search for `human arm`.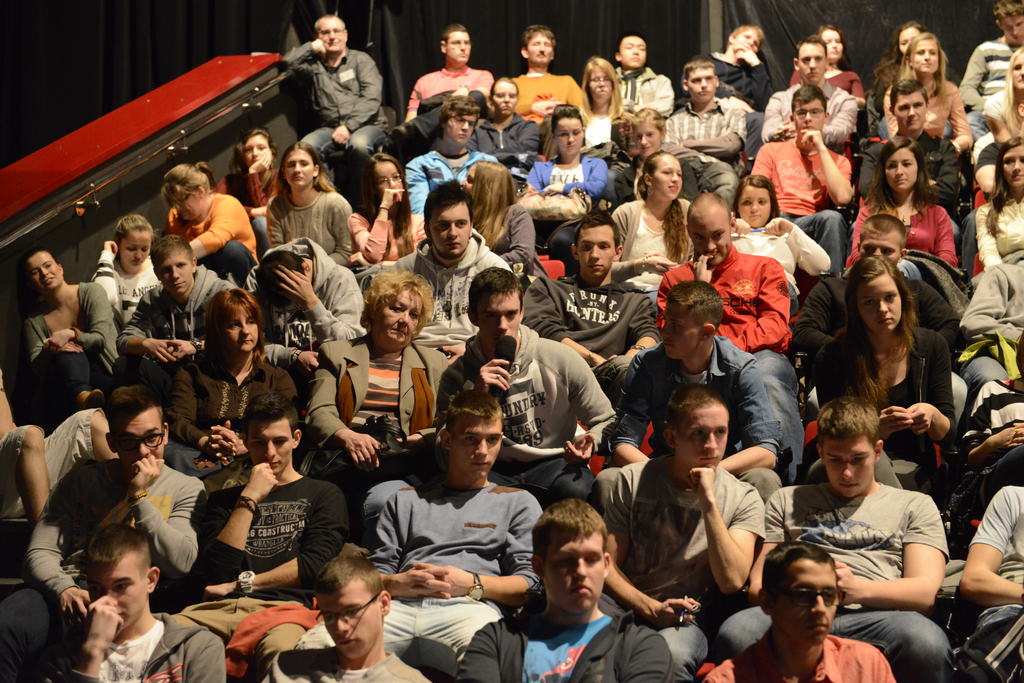
Found at x1=181 y1=195 x2=244 y2=256.
